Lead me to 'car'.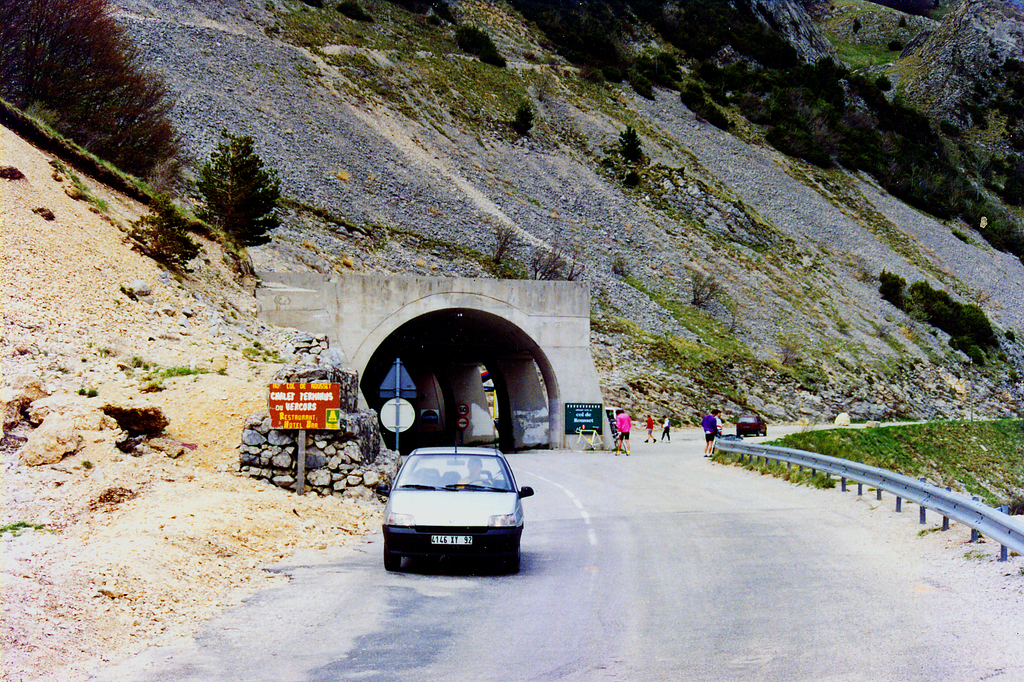
Lead to box(383, 422, 538, 585).
